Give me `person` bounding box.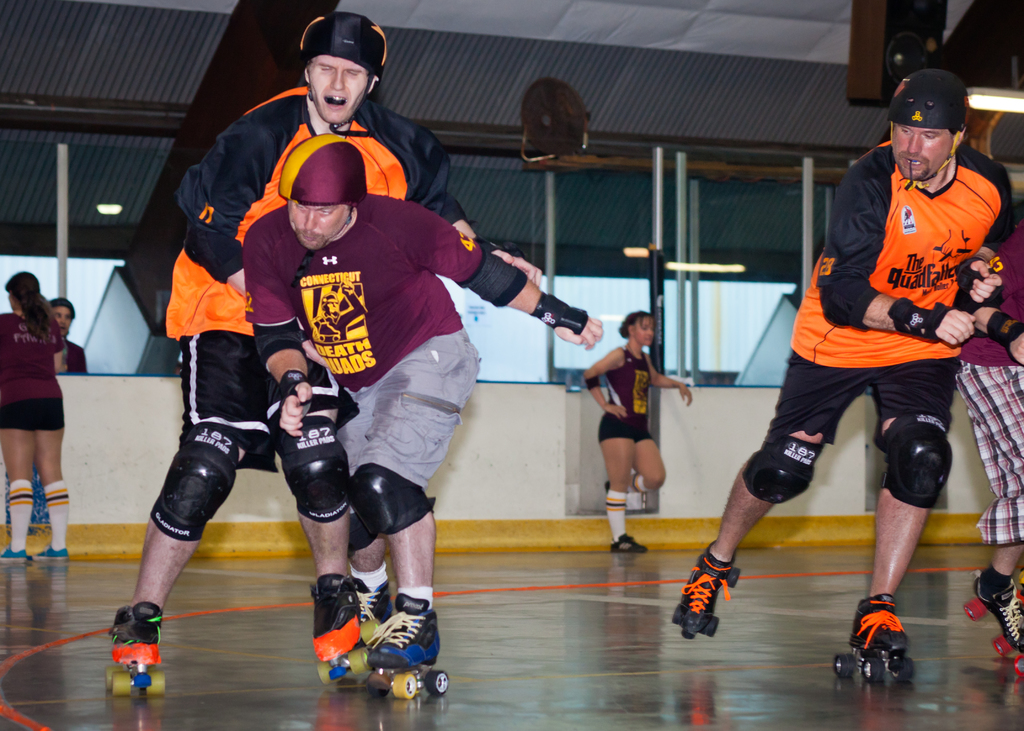
bbox=(42, 294, 92, 377).
